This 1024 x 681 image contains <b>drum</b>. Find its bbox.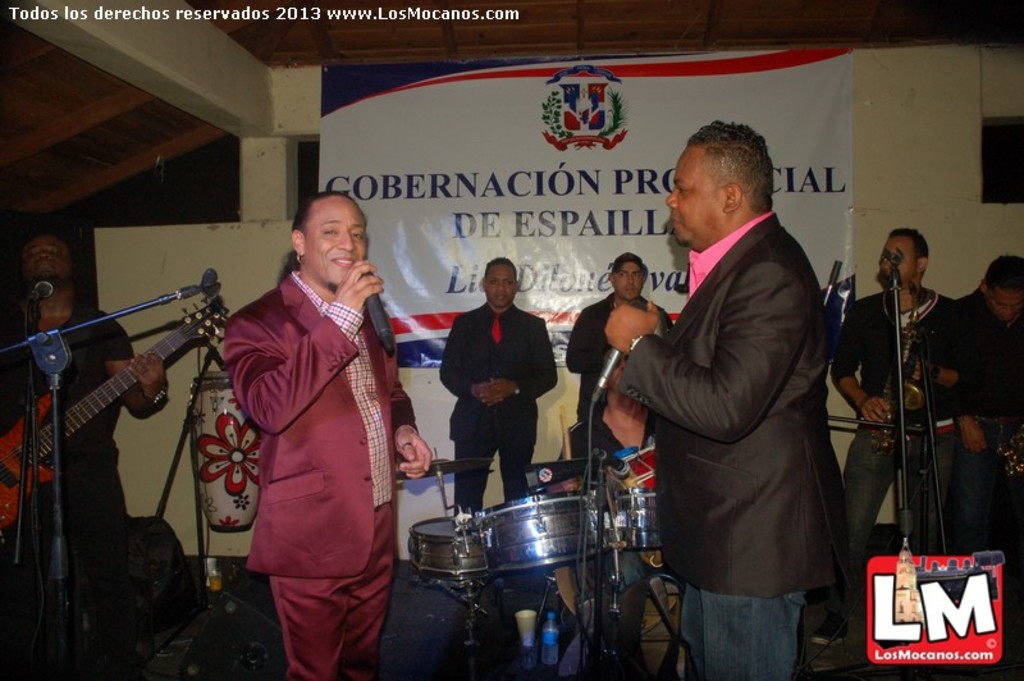
{"x1": 189, "y1": 371, "x2": 261, "y2": 533}.
